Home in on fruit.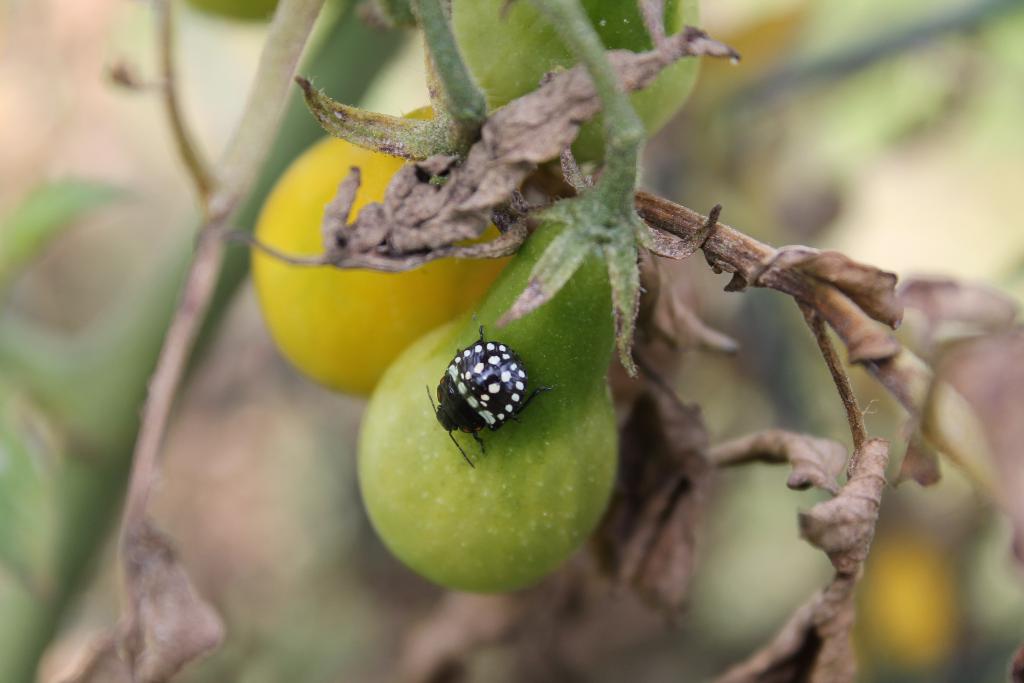
Homed in at bbox=(357, 215, 617, 595).
